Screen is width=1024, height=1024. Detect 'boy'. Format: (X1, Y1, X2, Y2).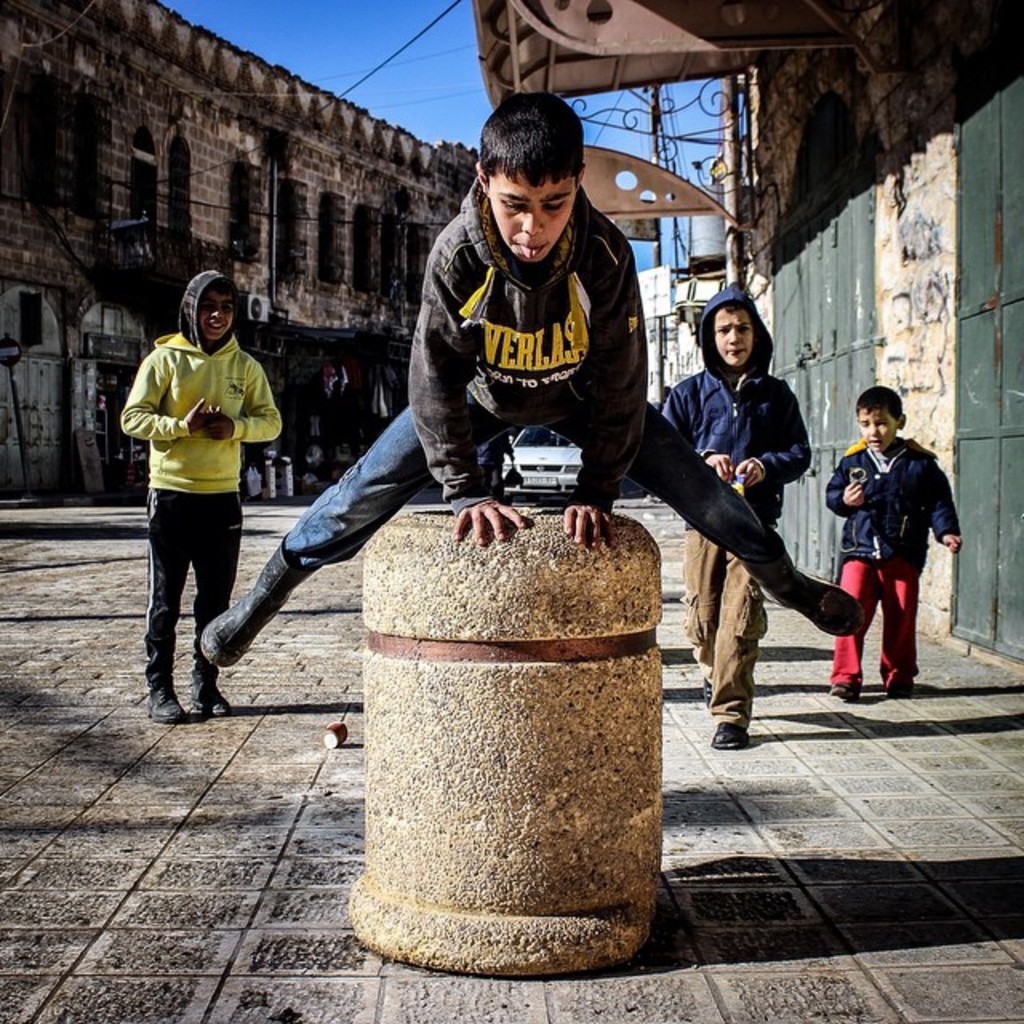
(117, 267, 280, 722).
